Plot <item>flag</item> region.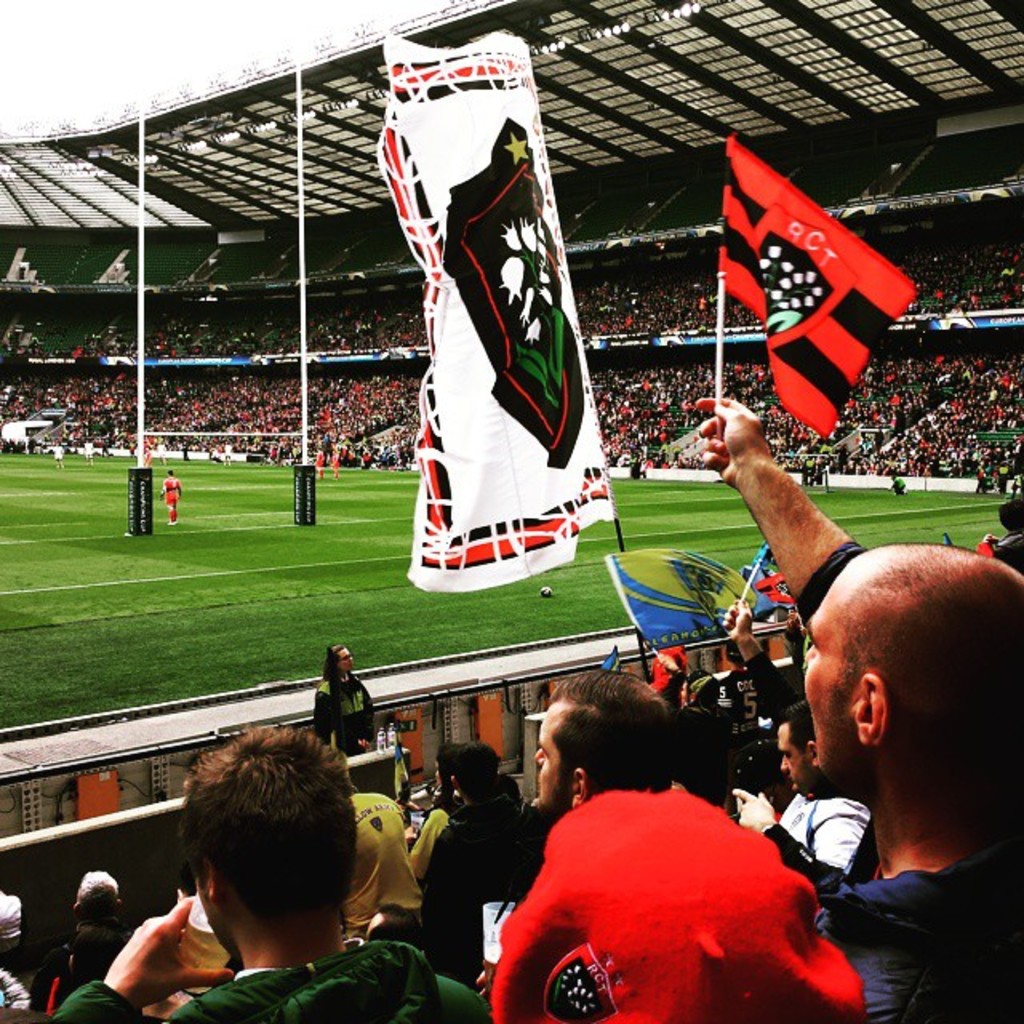
Plotted at x1=715, y1=144, x2=904, y2=426.
